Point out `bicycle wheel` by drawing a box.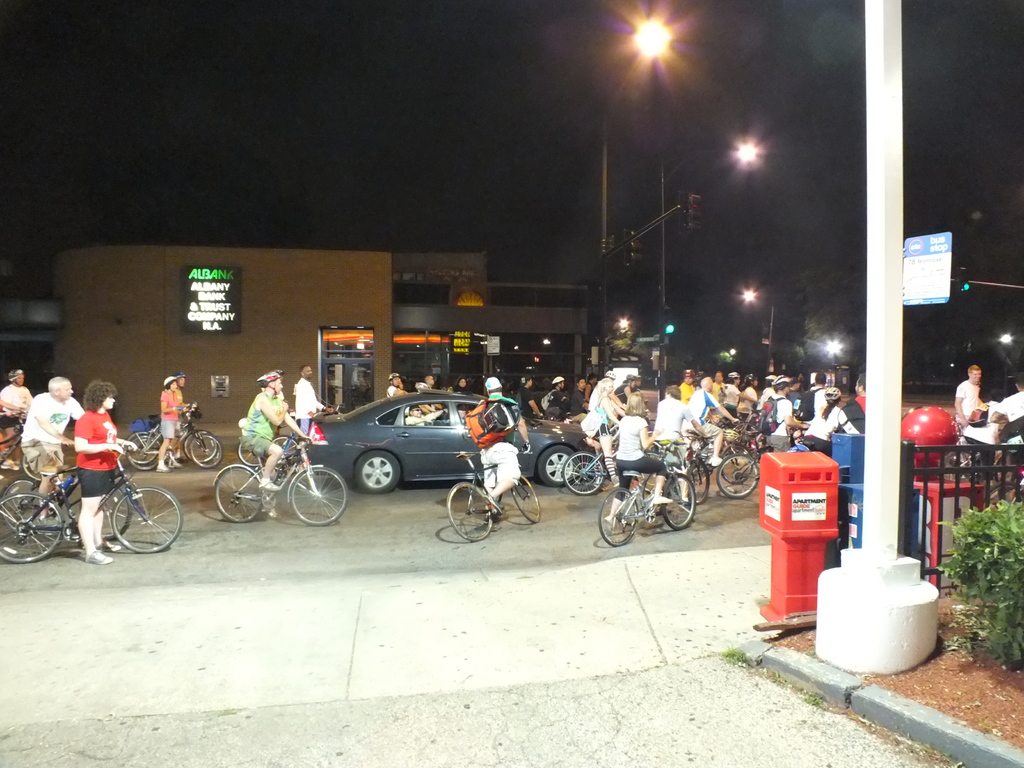
l=106, t=486, r=179, b=556.
